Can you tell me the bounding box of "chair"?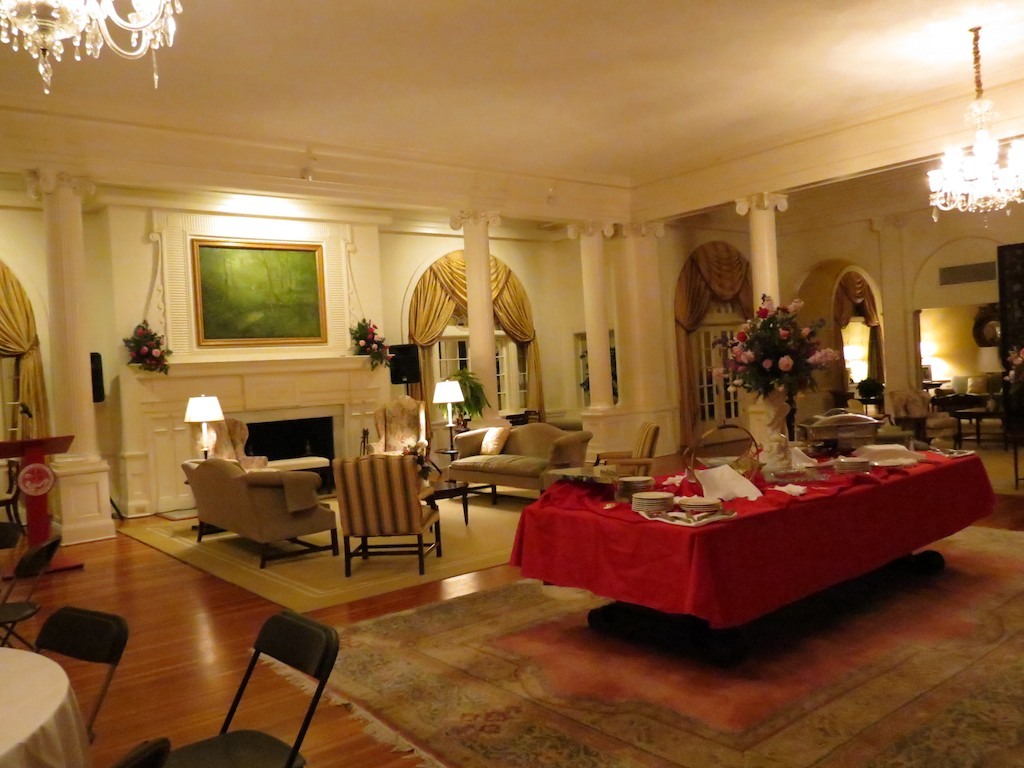
592,424,664,492.
